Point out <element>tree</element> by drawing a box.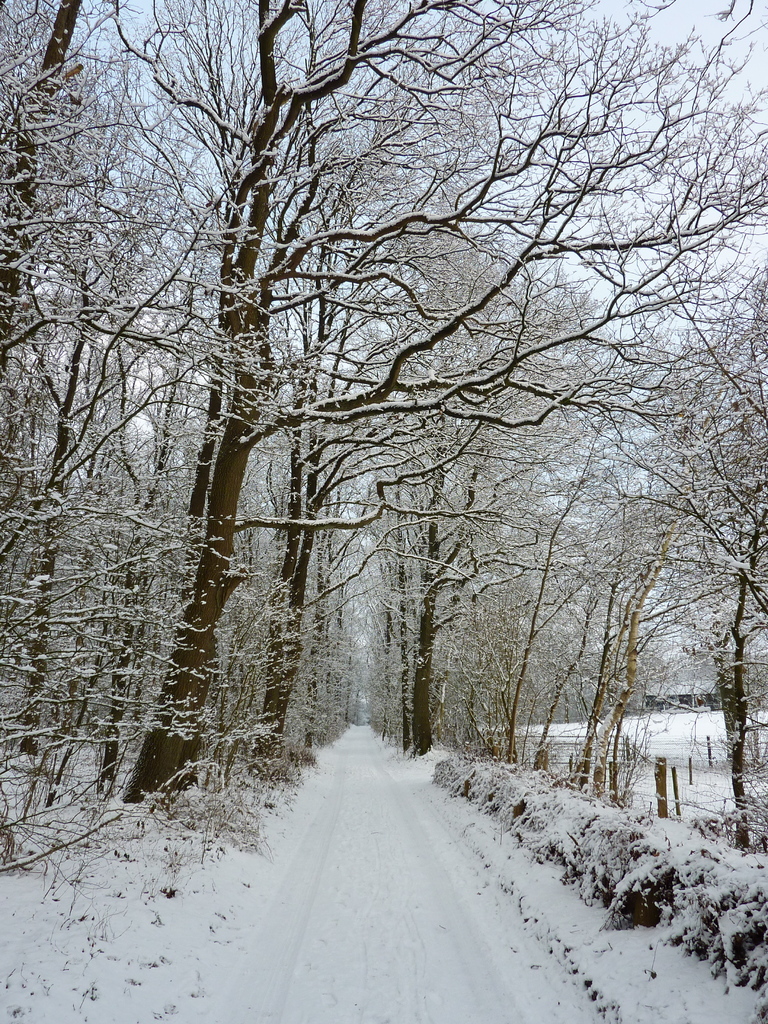
l=554, t=348, r=707, b=804.
